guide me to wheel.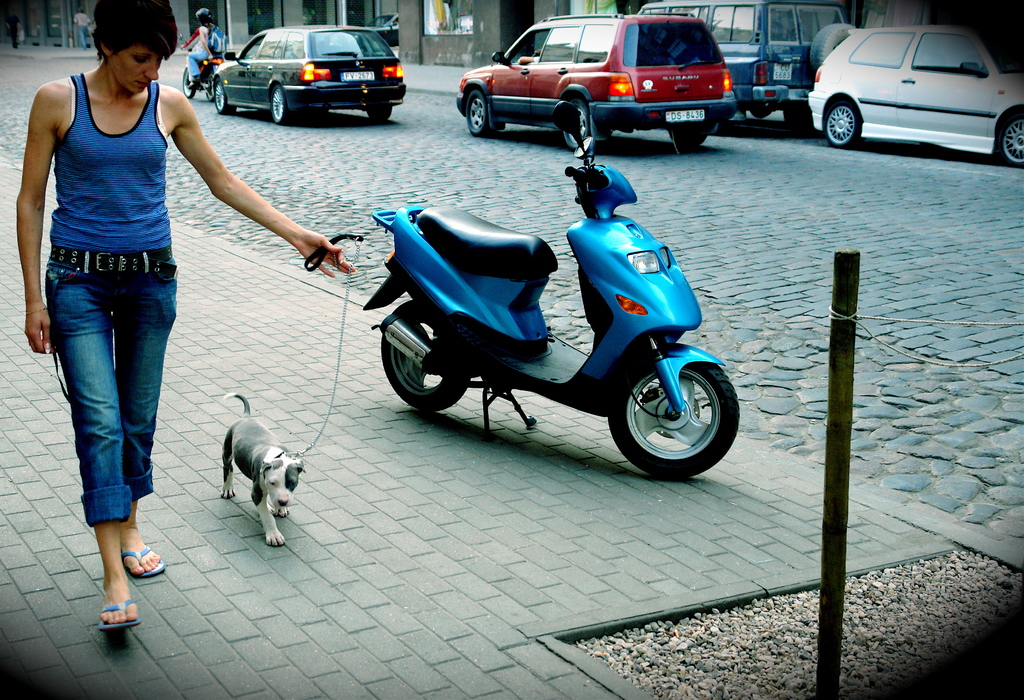
Guidance: {"left": 600, "top": 360, "right": 742, "bottom": 482}.
